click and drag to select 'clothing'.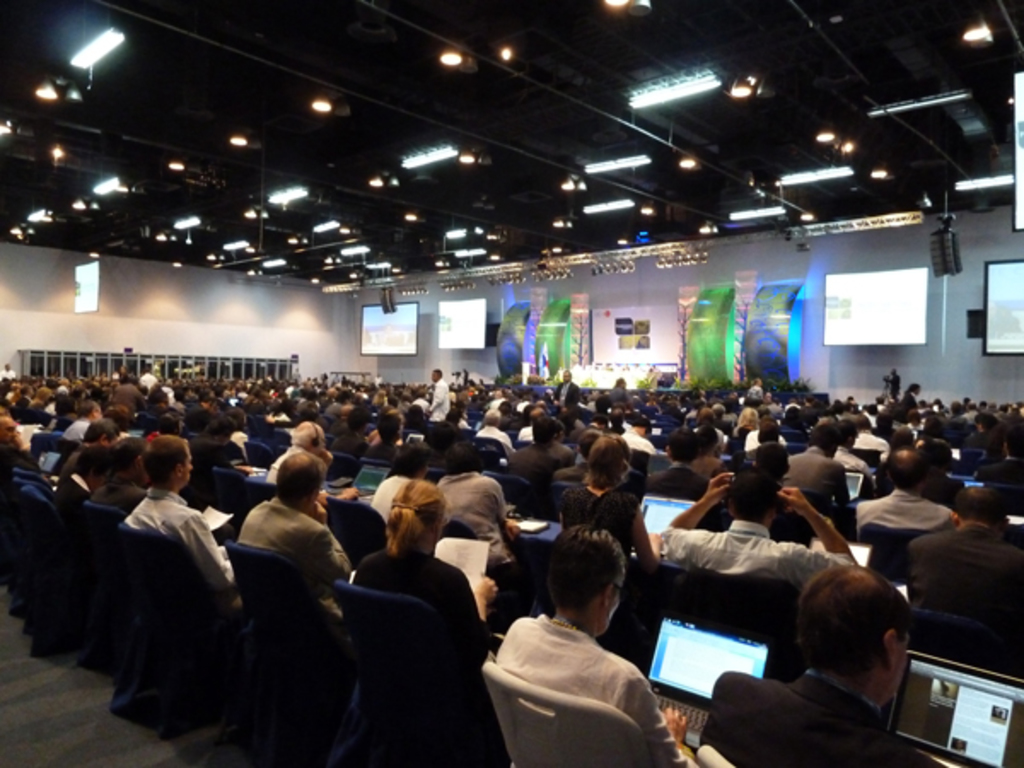
Selection: [left=908, top=532, right=1022, bottom=638].
